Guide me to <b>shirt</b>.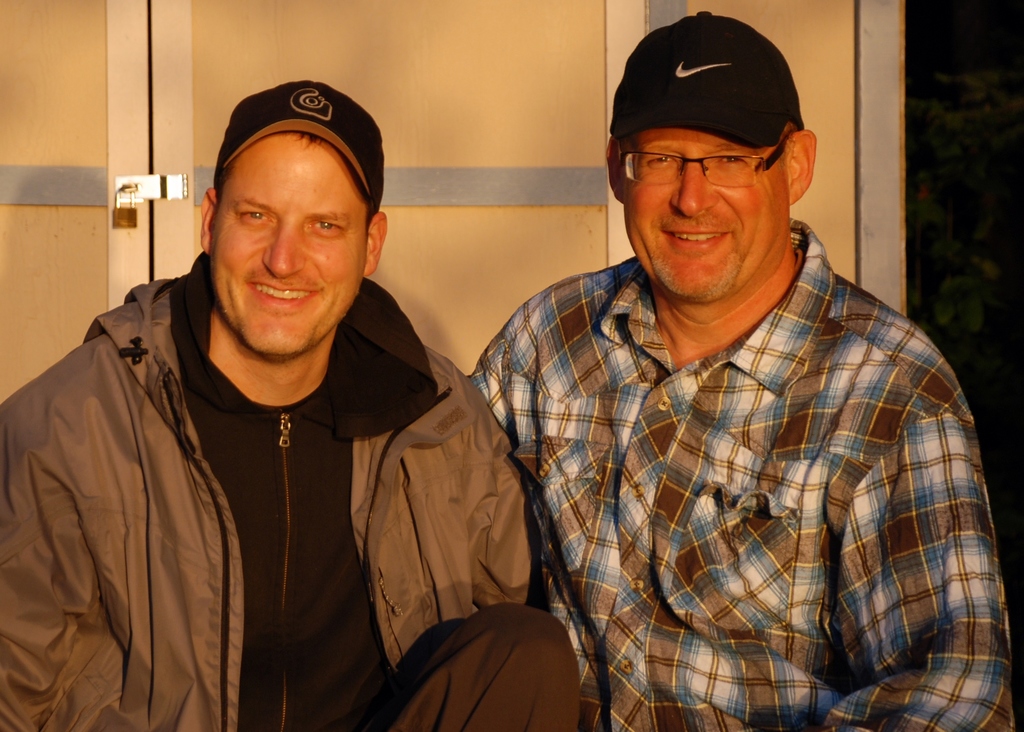
Guidance: crop(463, 219, 1014, 726).
